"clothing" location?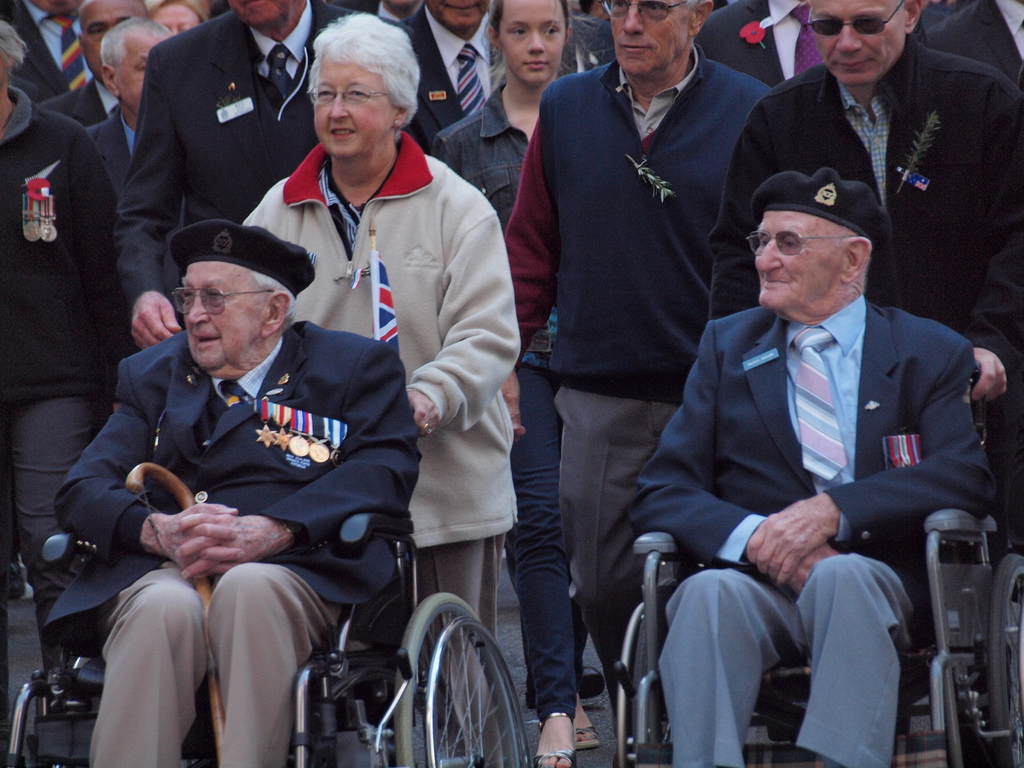
locate(78, 97, 151, 189)
